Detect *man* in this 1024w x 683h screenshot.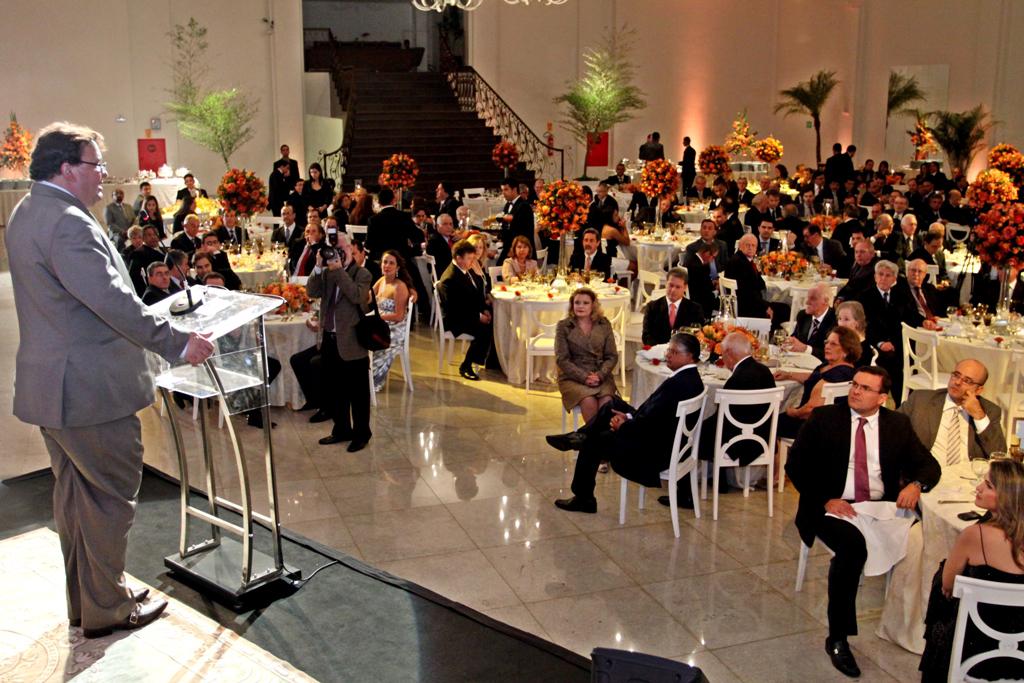
Detection: (122,228,171,288).
